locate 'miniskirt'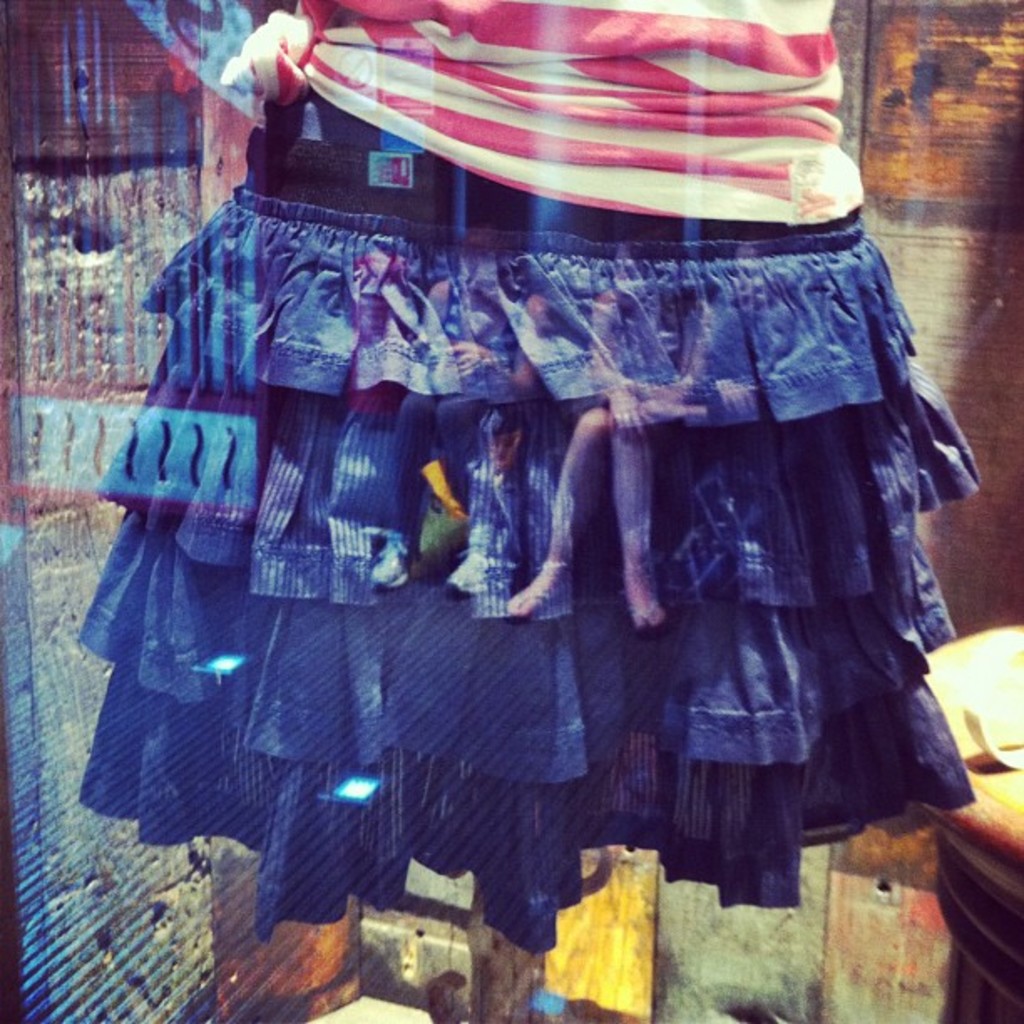
67, 124, 987, 964
